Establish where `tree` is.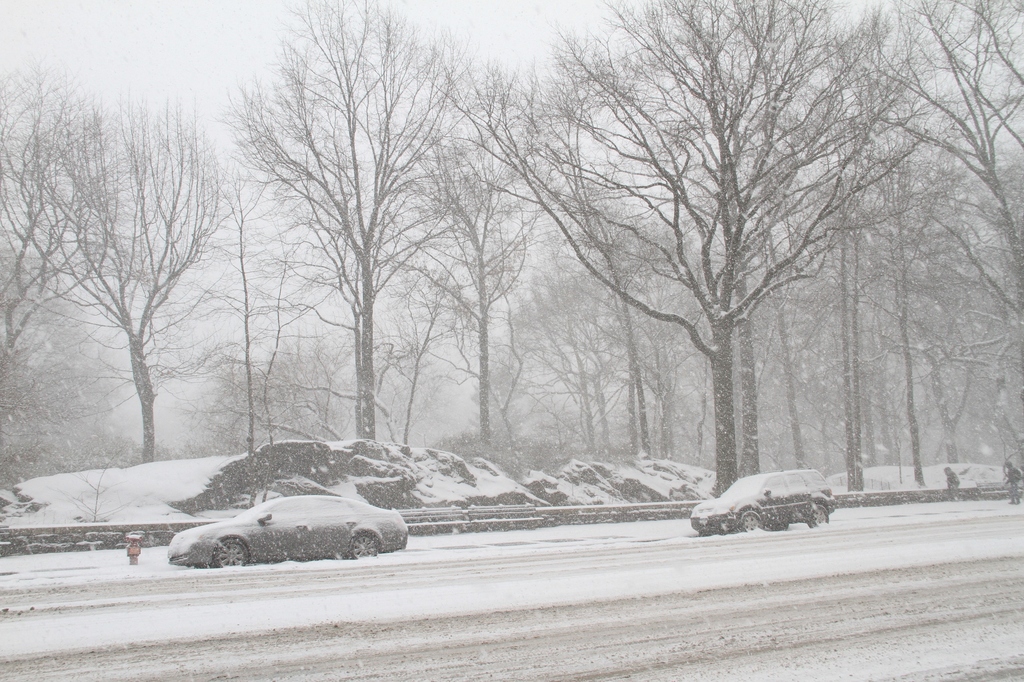
Established at crop(483, 0, 980, 494).
